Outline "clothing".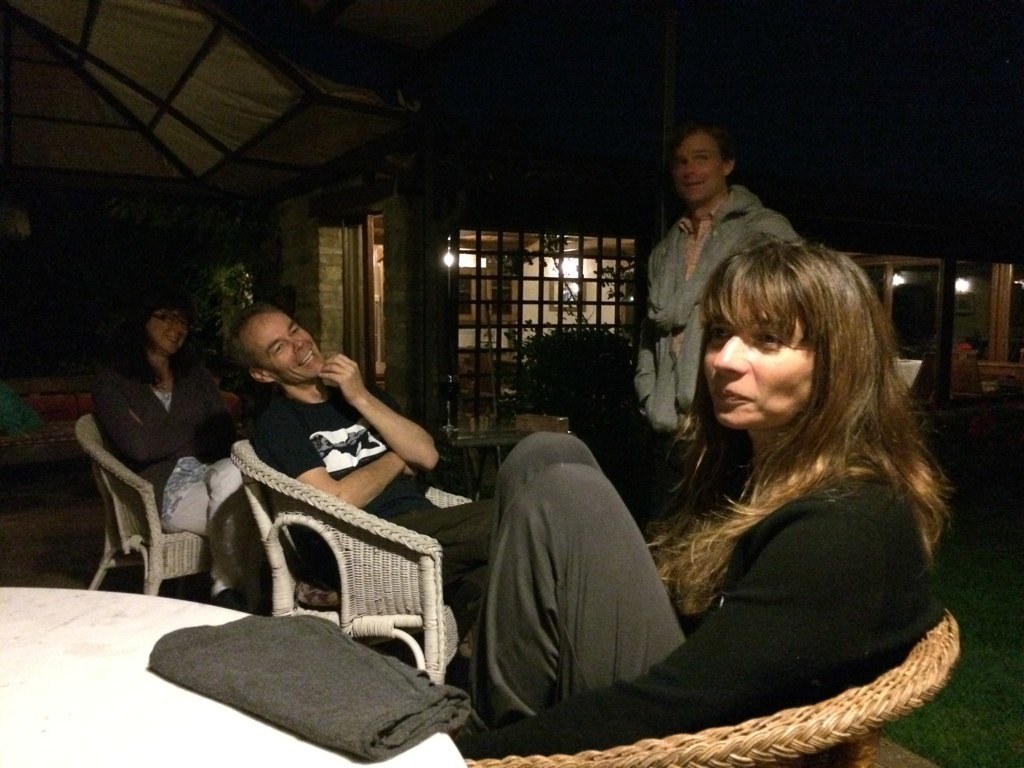
Outline: 89:354:263:599.
